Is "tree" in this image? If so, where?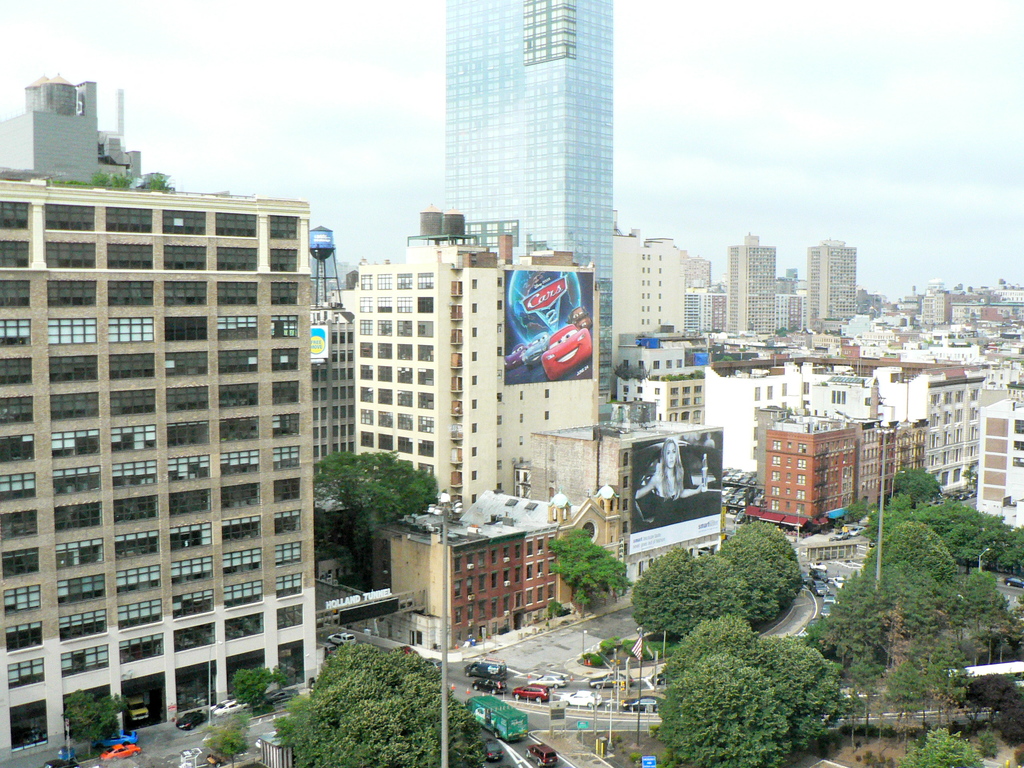
Yes, at detection(544, 520, 626, 628).
